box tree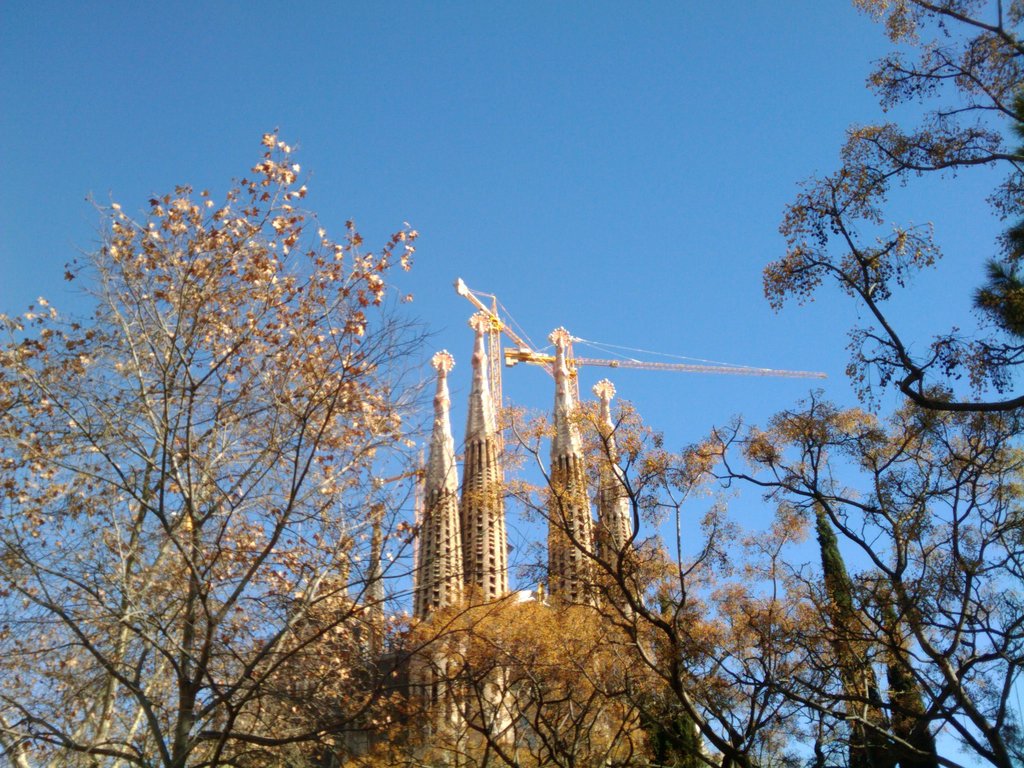
[x1=33, y1=115, x2=431, y2=767]
